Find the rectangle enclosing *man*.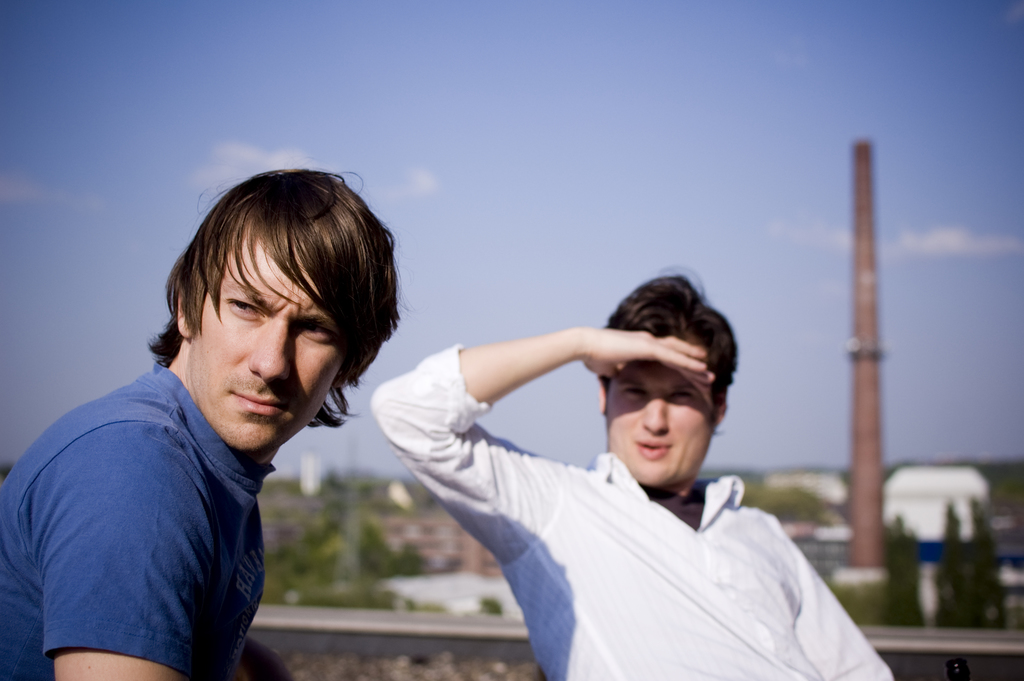
12, 163, 452, 680.
